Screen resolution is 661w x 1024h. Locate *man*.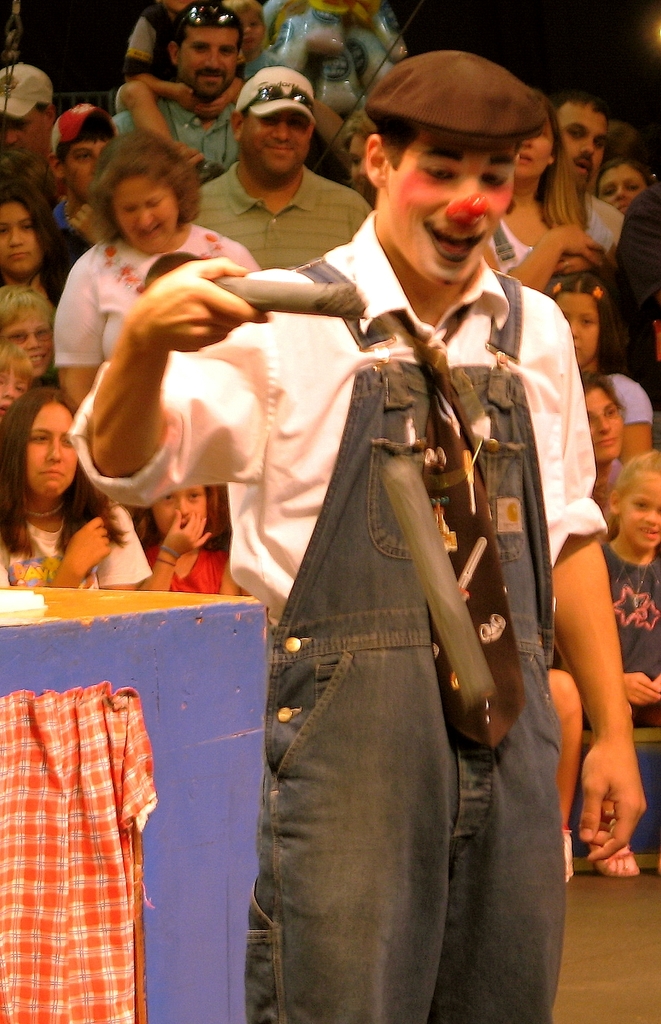
l=67, t=47, r=649, b=1023.
